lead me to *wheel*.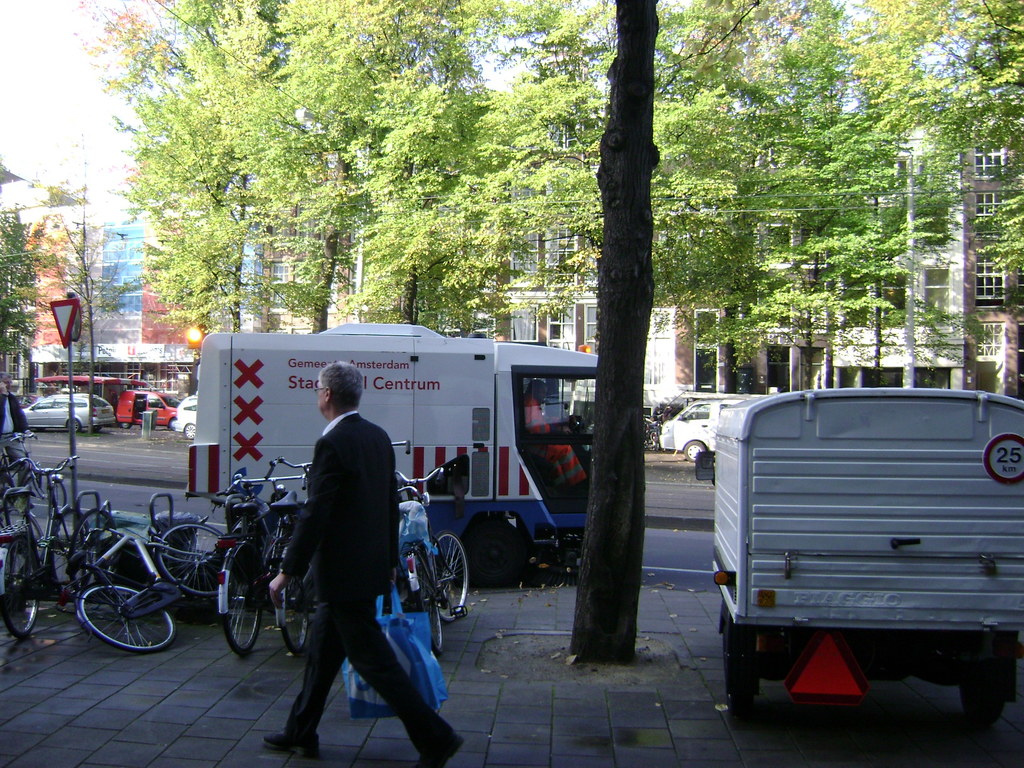
Lead to 68:419:84:430.
